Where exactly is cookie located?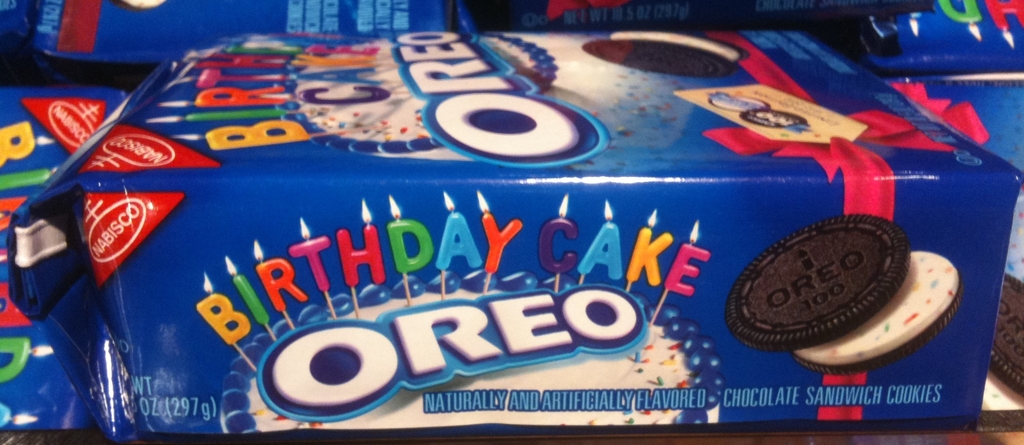
Its bounding box is detection(580, 19, 741, 79).
